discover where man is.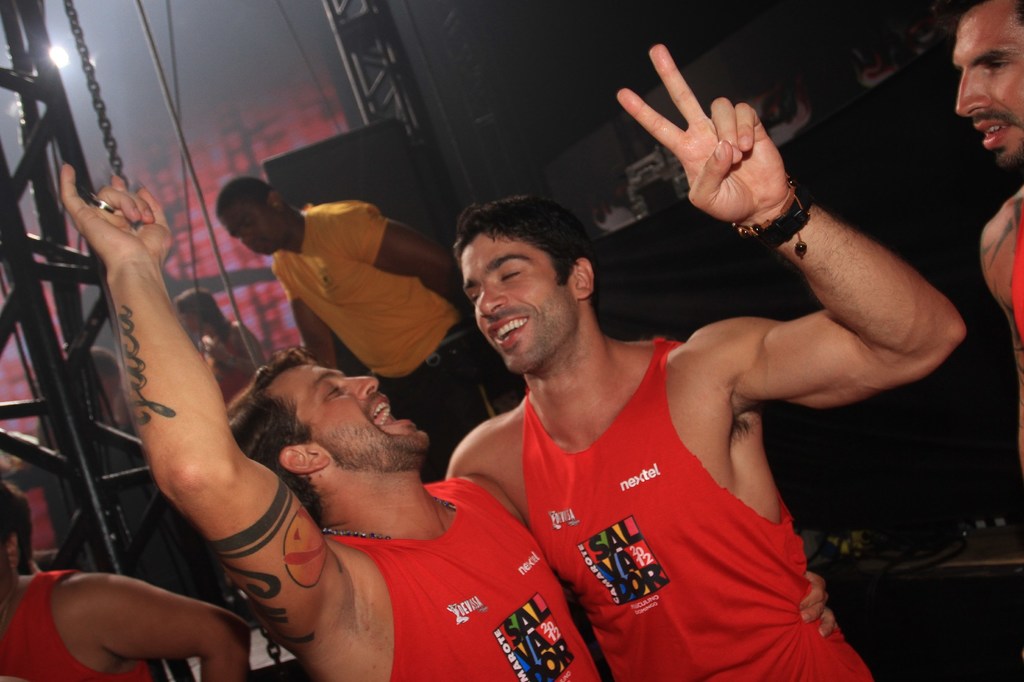
Discovered at detection(952, 0, 1023, 475).
